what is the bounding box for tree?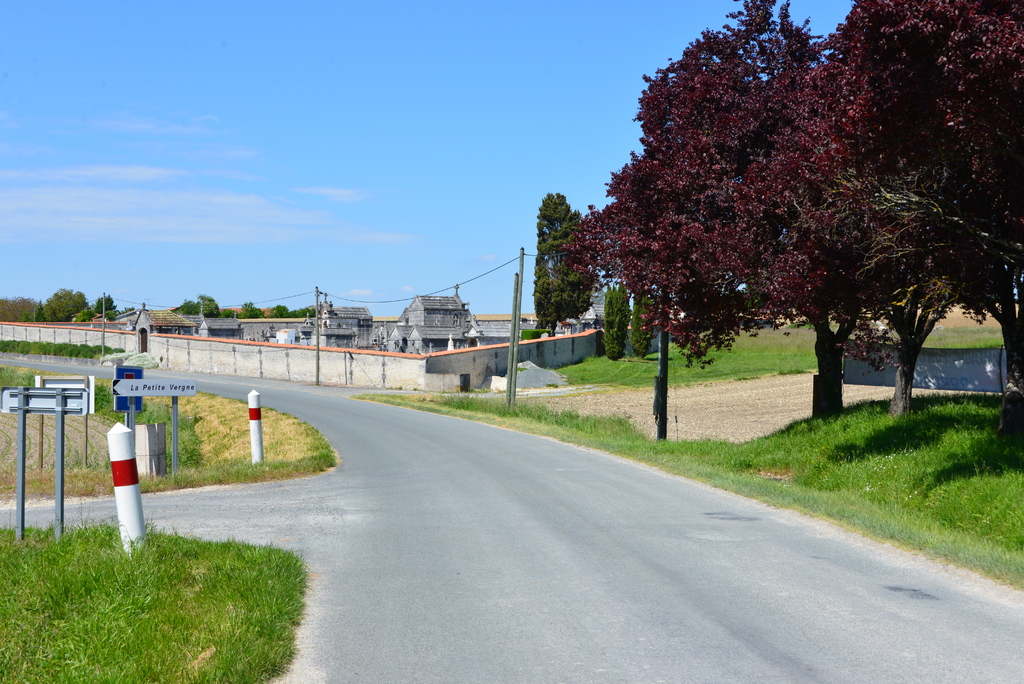
<bbox>564, 33, 843, 429</bbox>.
